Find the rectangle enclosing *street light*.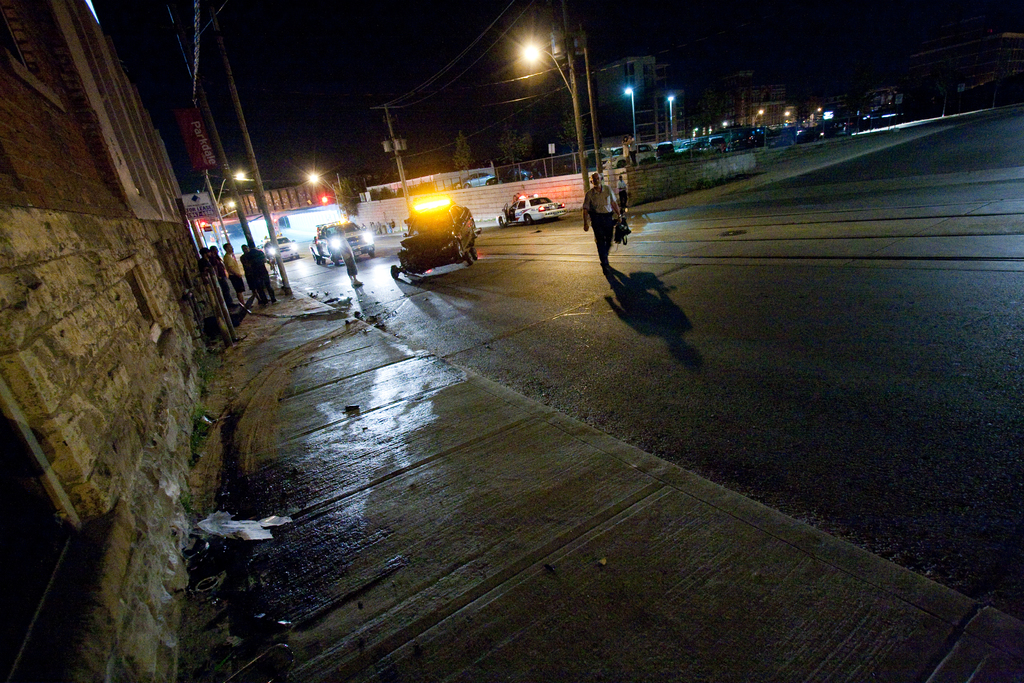
bbox=[751, 106, 764, 129].
